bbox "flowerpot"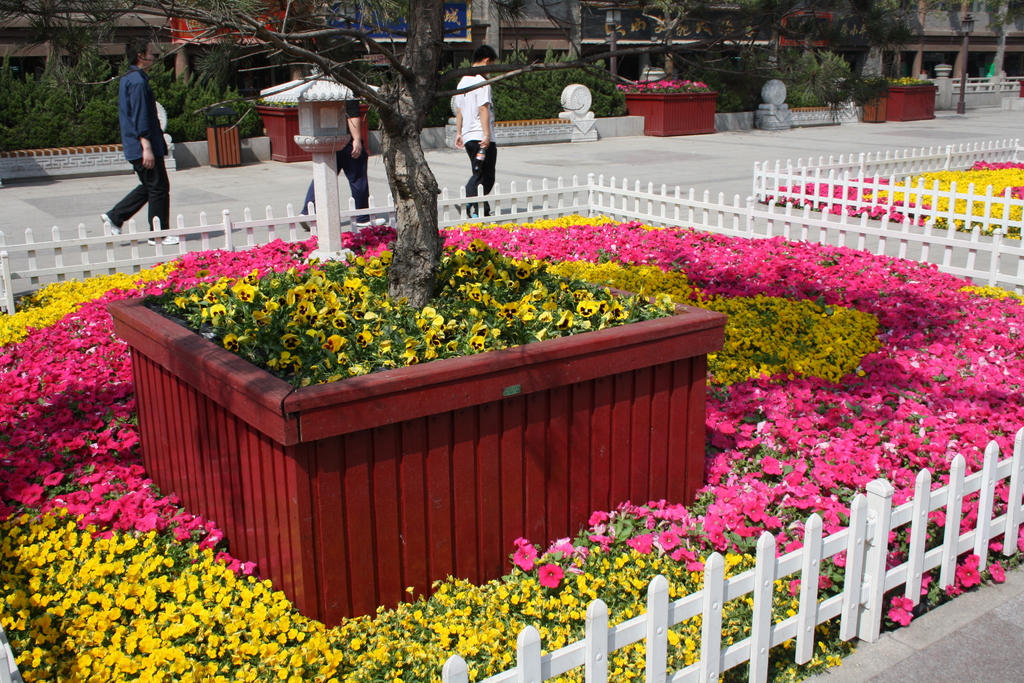
bbox(80, 198, 759, 643)
